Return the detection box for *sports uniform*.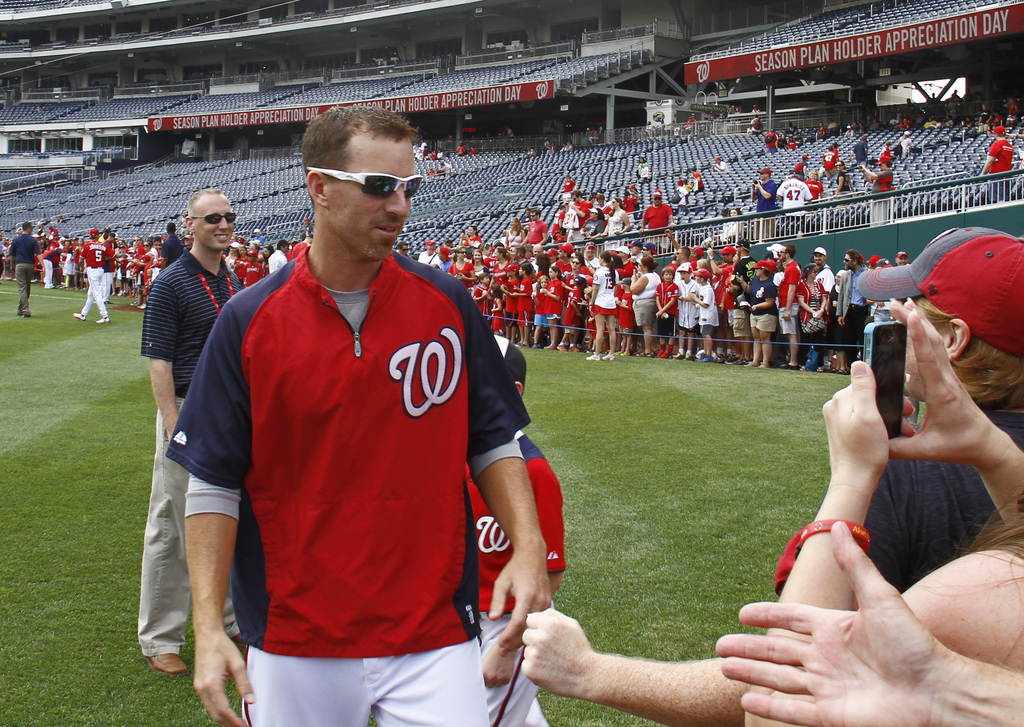
x1=103, y1=240, x2=111, y2=299.
